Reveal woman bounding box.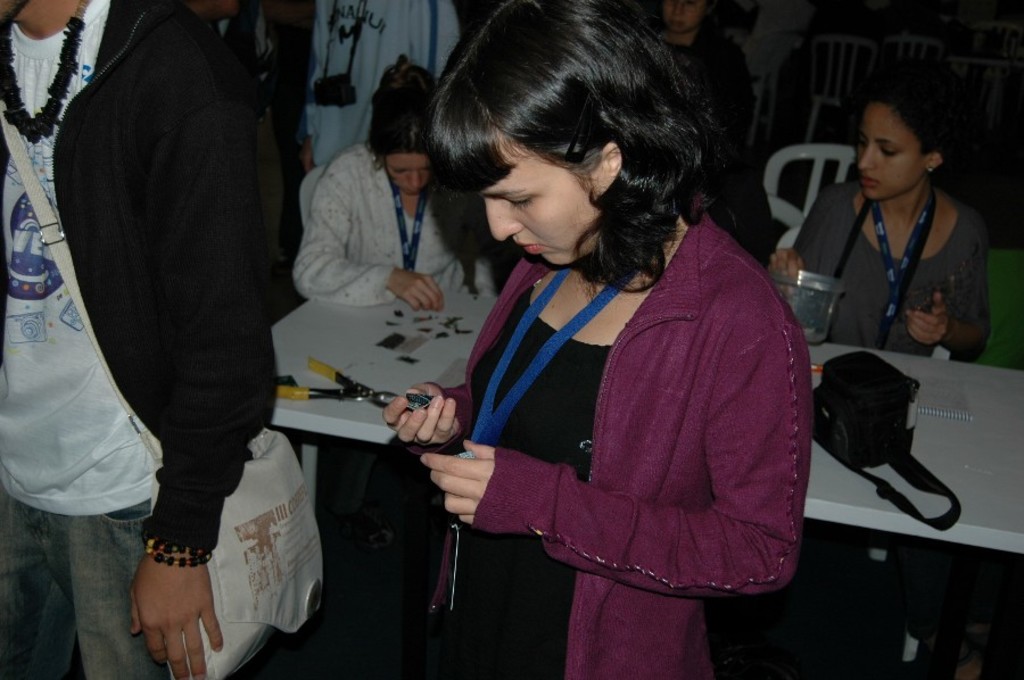
Revealed: <bbox>286, 52, 496, 310</bbox>.
